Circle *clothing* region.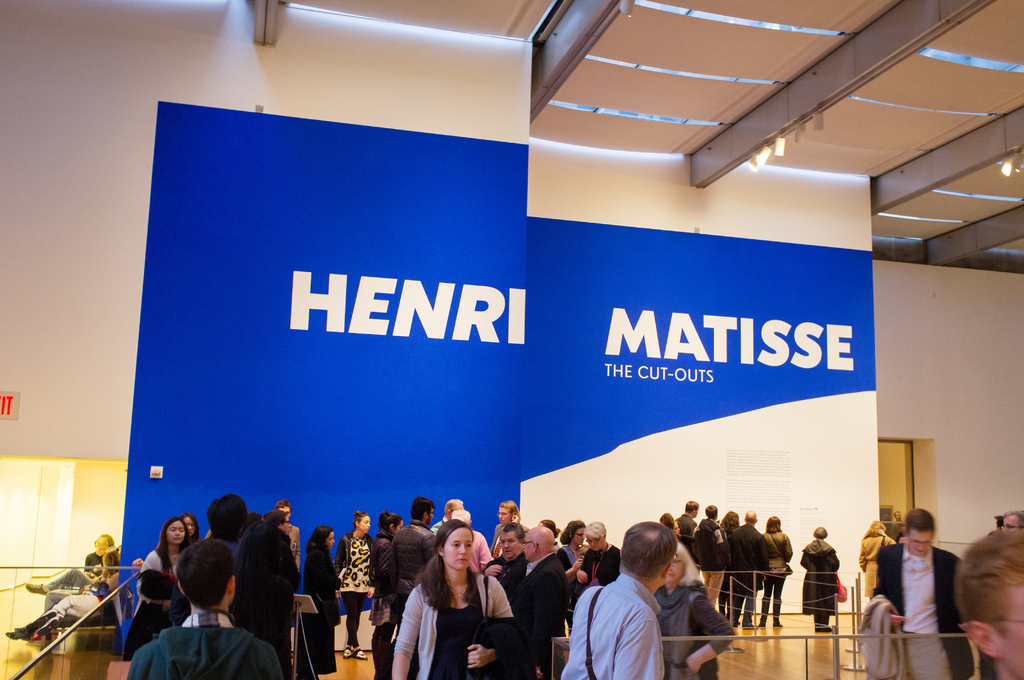
Region: box=[871, 535, 975, 679].
